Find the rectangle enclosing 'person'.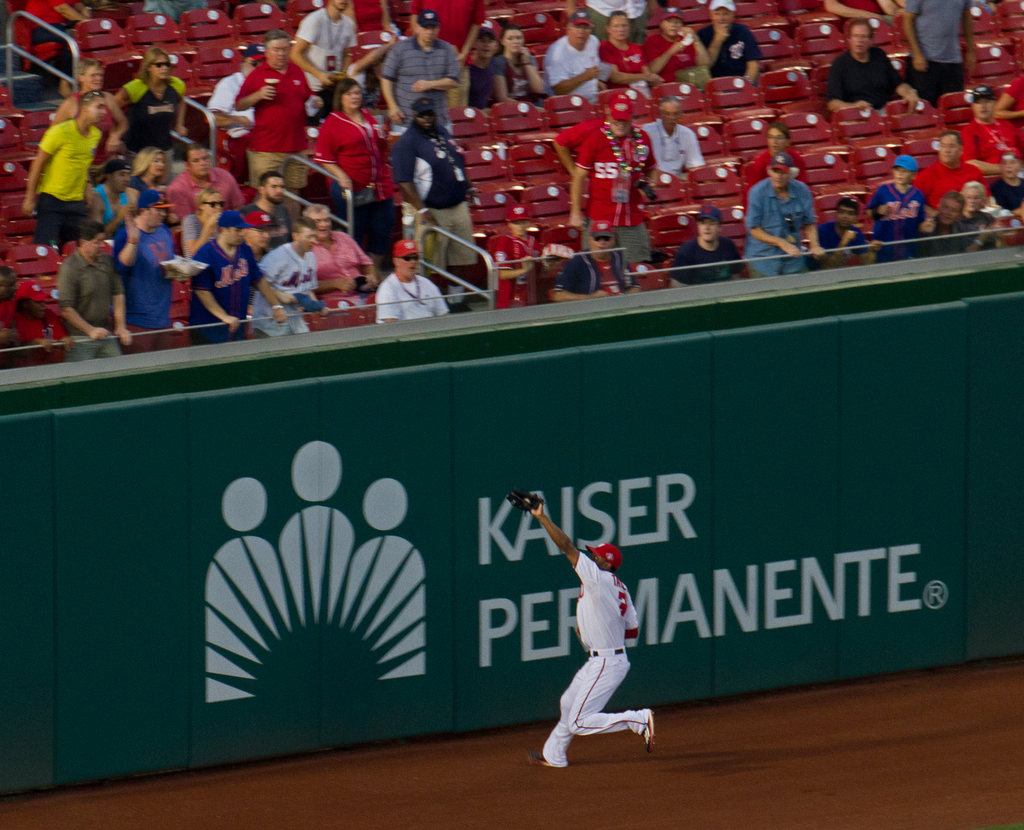
643, 6, 714, 94.
